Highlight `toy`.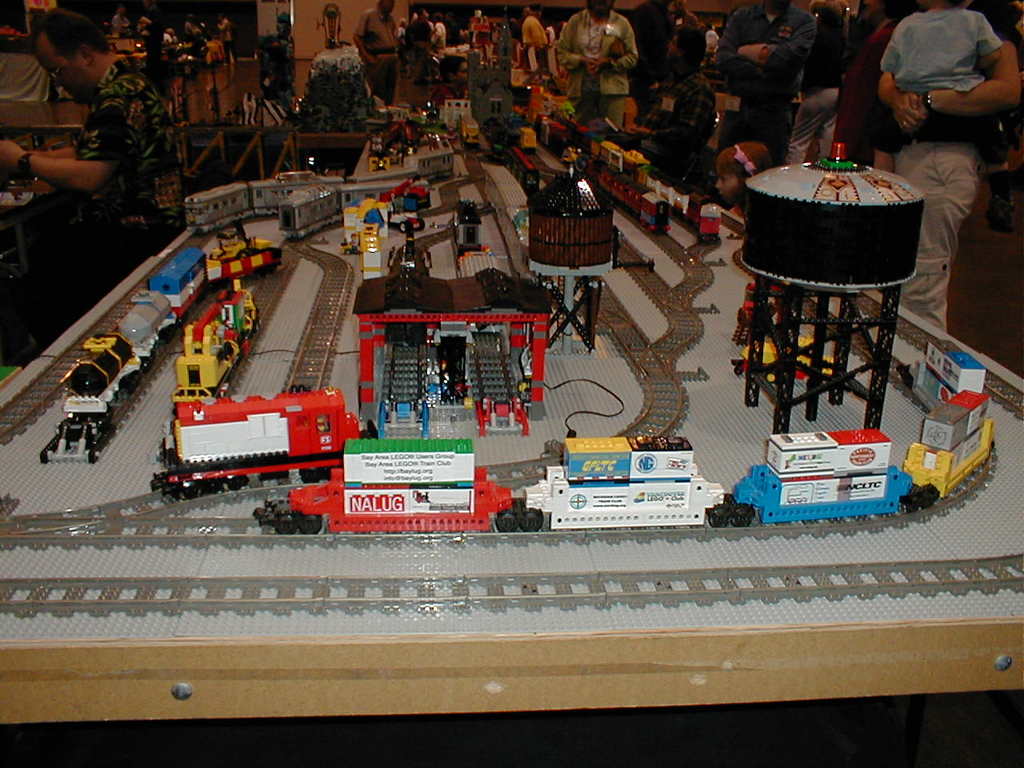
Highlighted region: locate(515, 103, 667, 241).
